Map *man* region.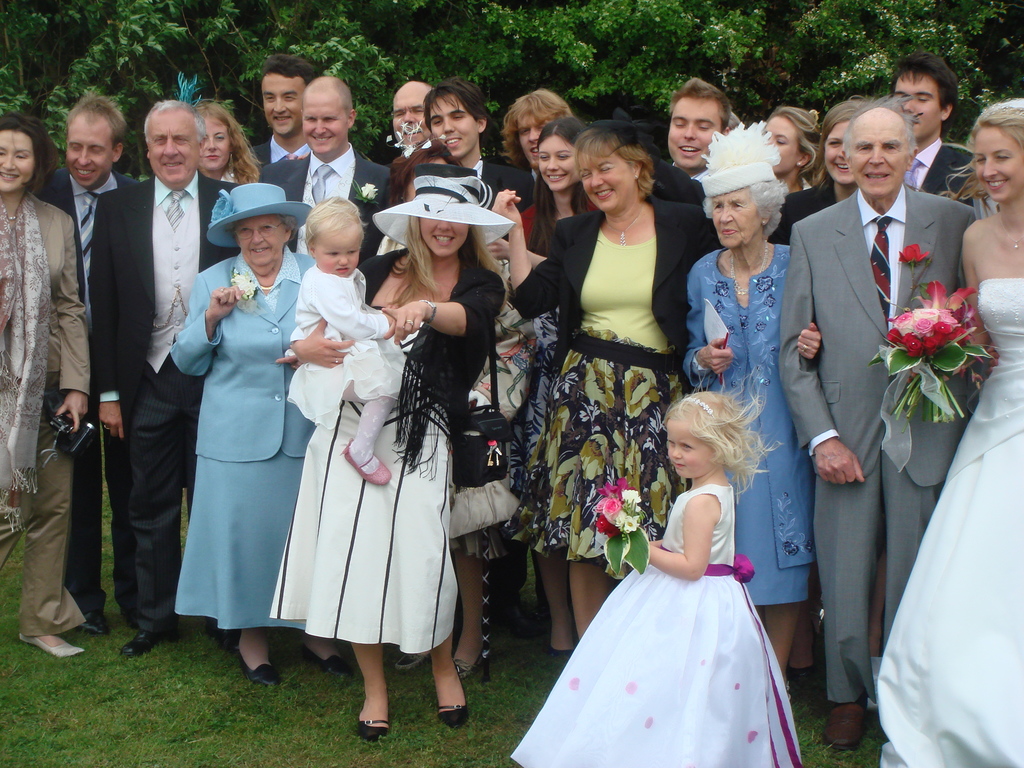
Mapped to x1=248 y1=54 x2=322 y2=242.
